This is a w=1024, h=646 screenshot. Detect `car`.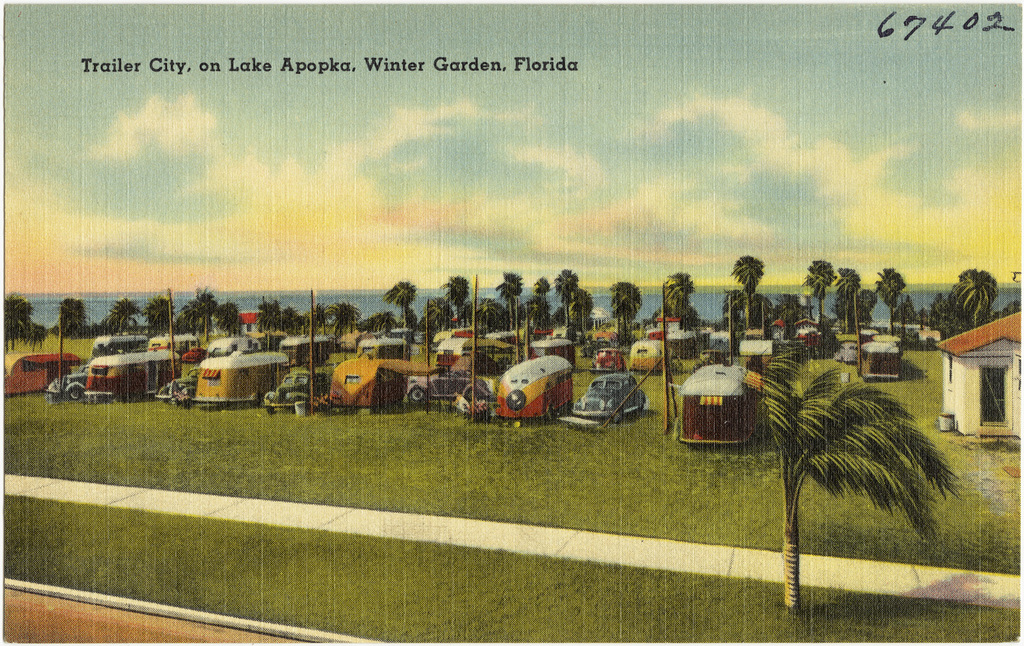
crop(574, 373, 649, 415).
